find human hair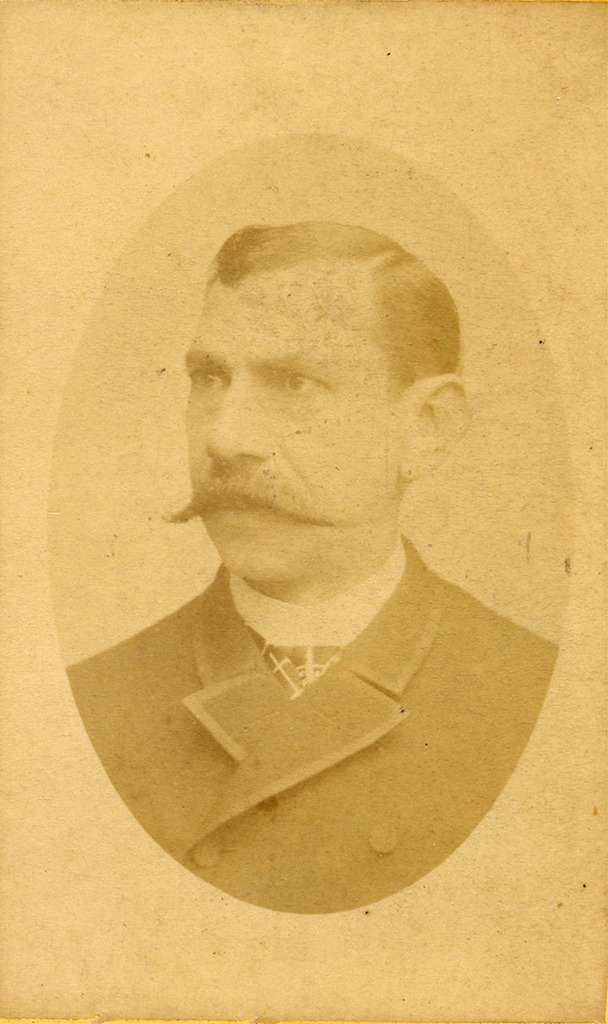
left=211, top=216, right=463, bottom=403
